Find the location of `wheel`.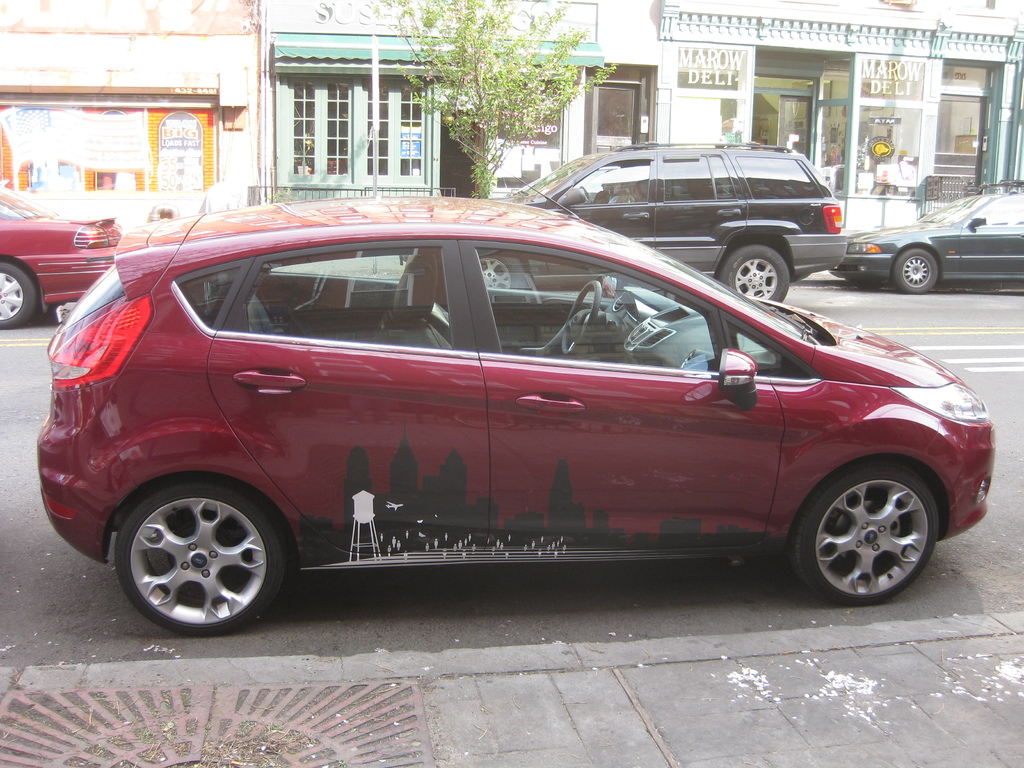
Location: bbox=(890, 241, 940, 291).
